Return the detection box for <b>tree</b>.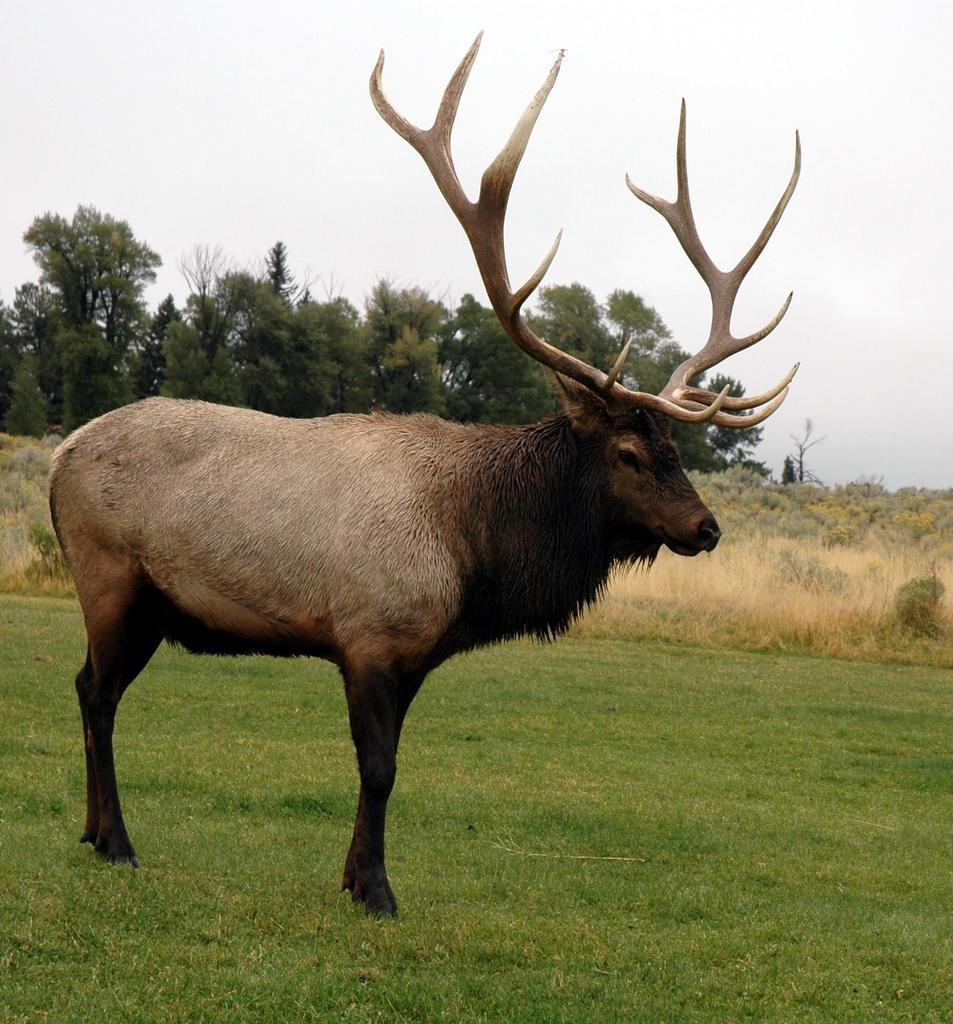
x1=447 y1=283 x2=475 y2=430.
